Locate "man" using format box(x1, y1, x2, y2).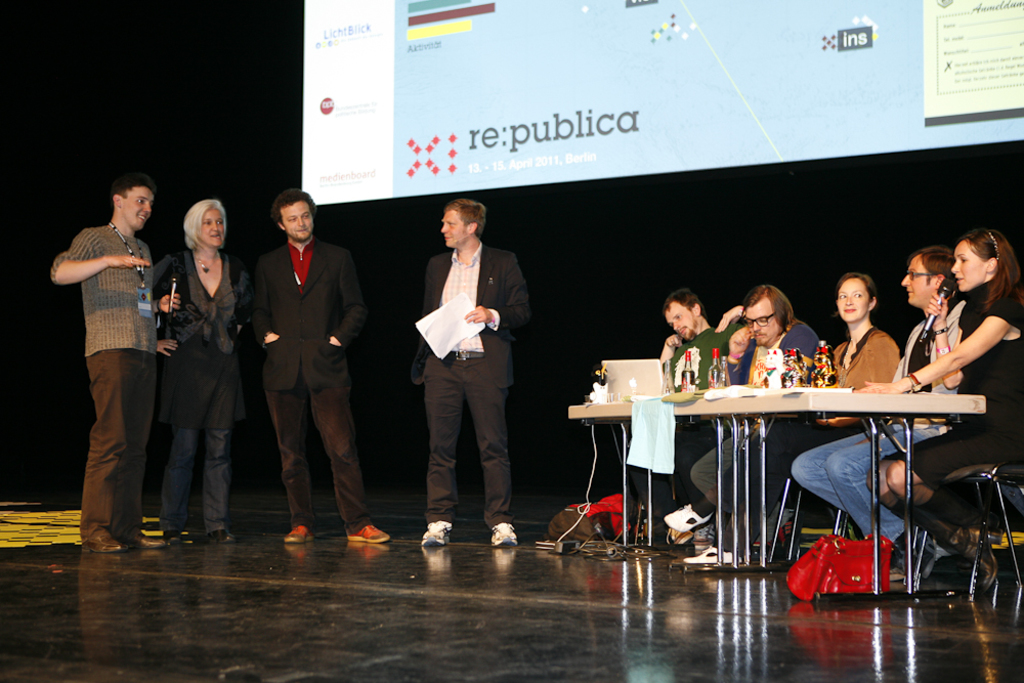
box(650, 268, 746, 396).
